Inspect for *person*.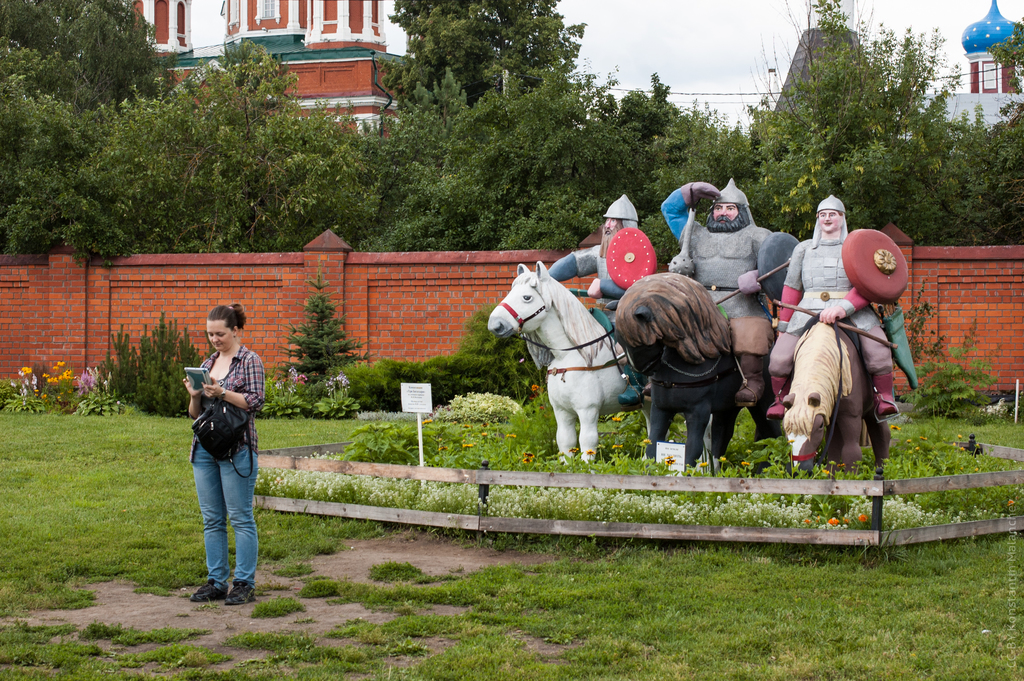
Inspection: Rect(764, 195, 902, 425).
